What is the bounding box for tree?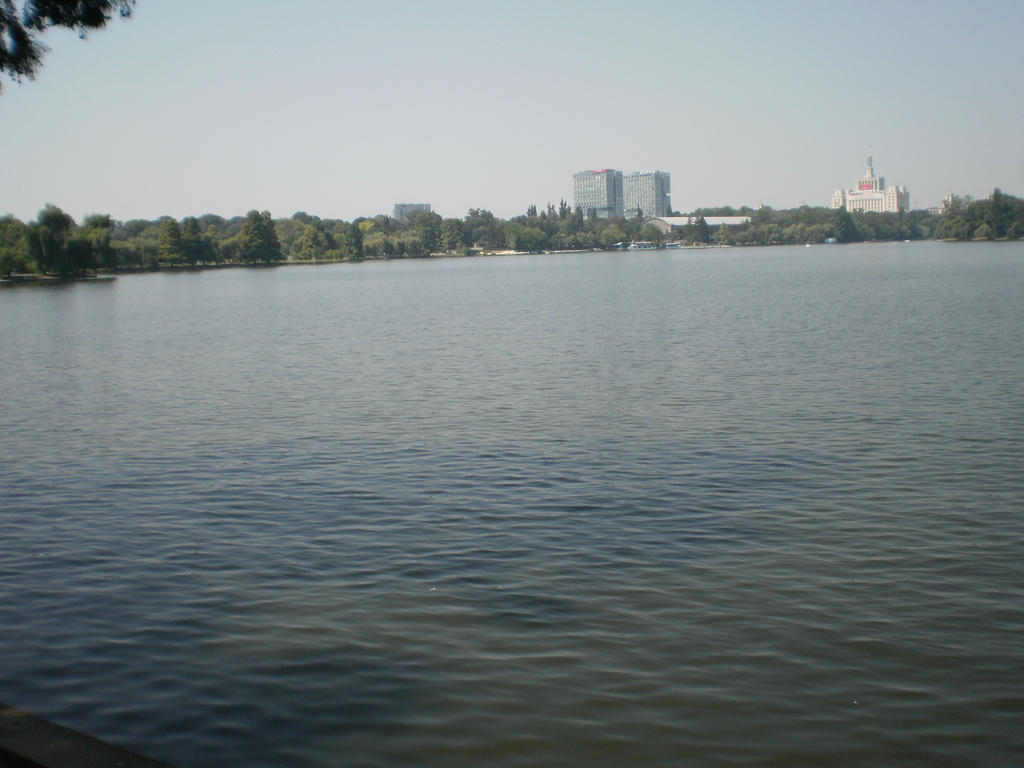
(x1=501, y1=216, x2=550, y2=252).
